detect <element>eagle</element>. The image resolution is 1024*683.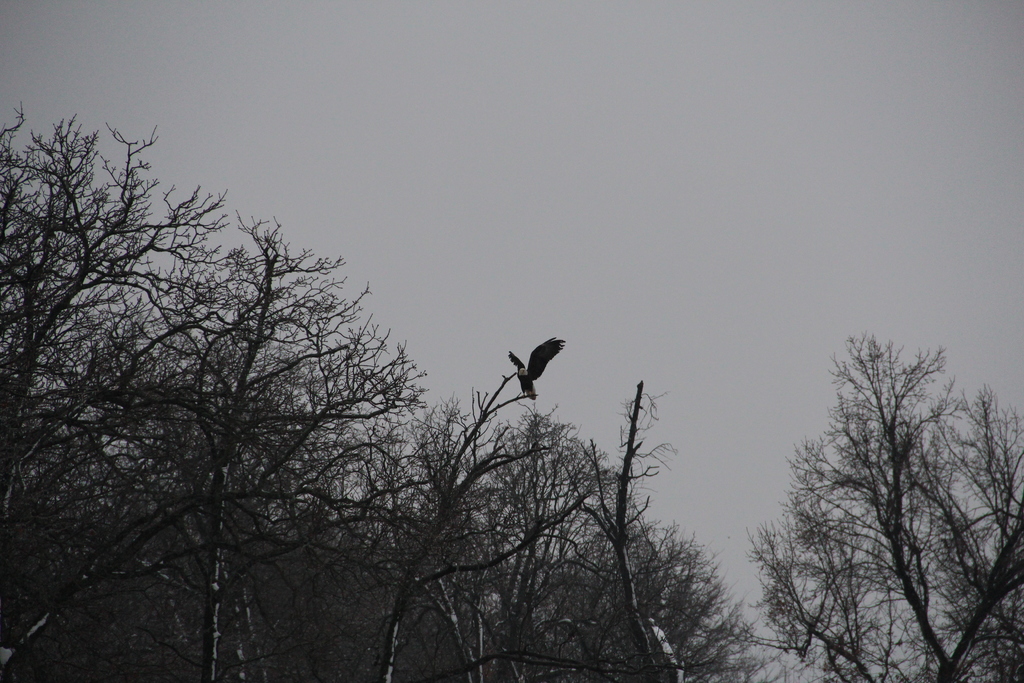
(x1=508, y1=336, x2=566, y2=402).
